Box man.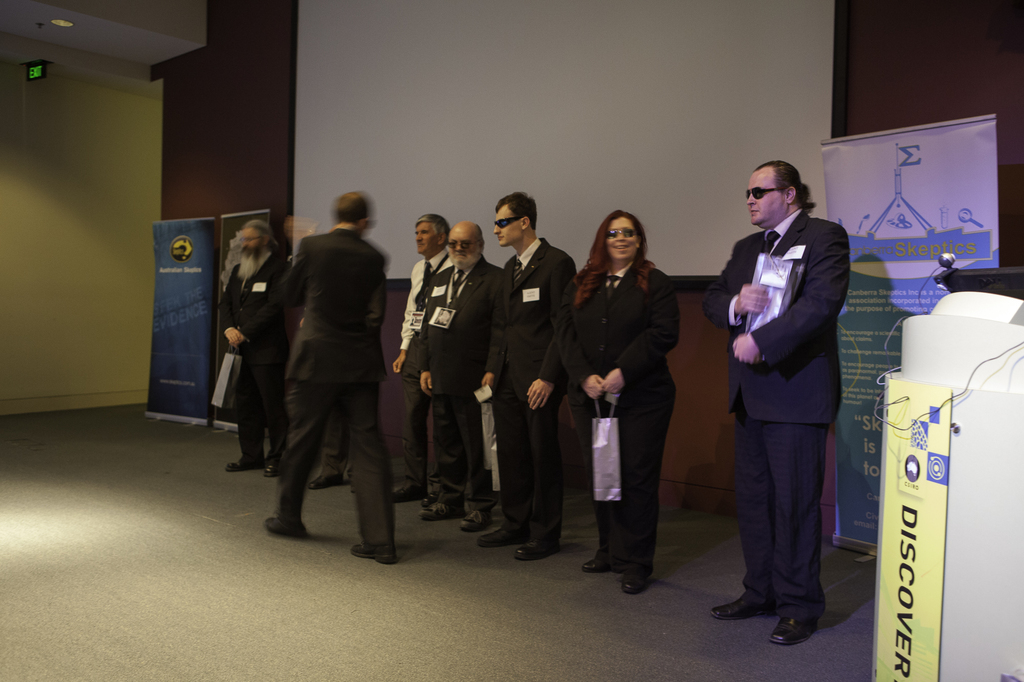
[419,223,505,535].
